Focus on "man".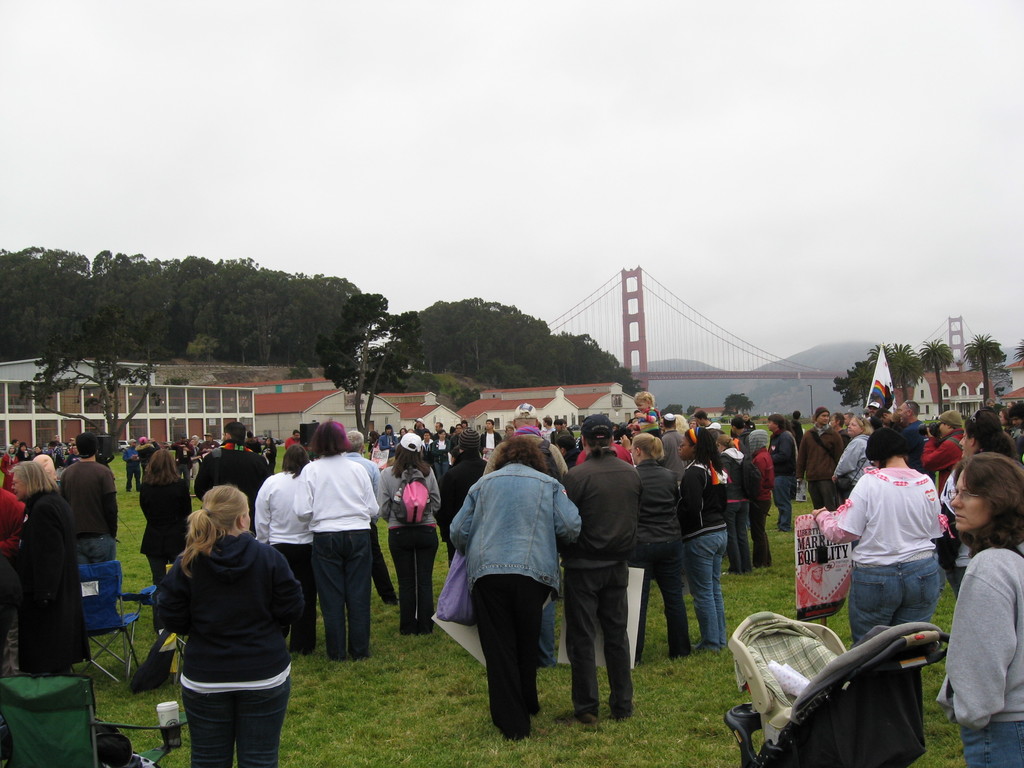
Focused at <bbox>763, 410, 803, 536</bbox>.
